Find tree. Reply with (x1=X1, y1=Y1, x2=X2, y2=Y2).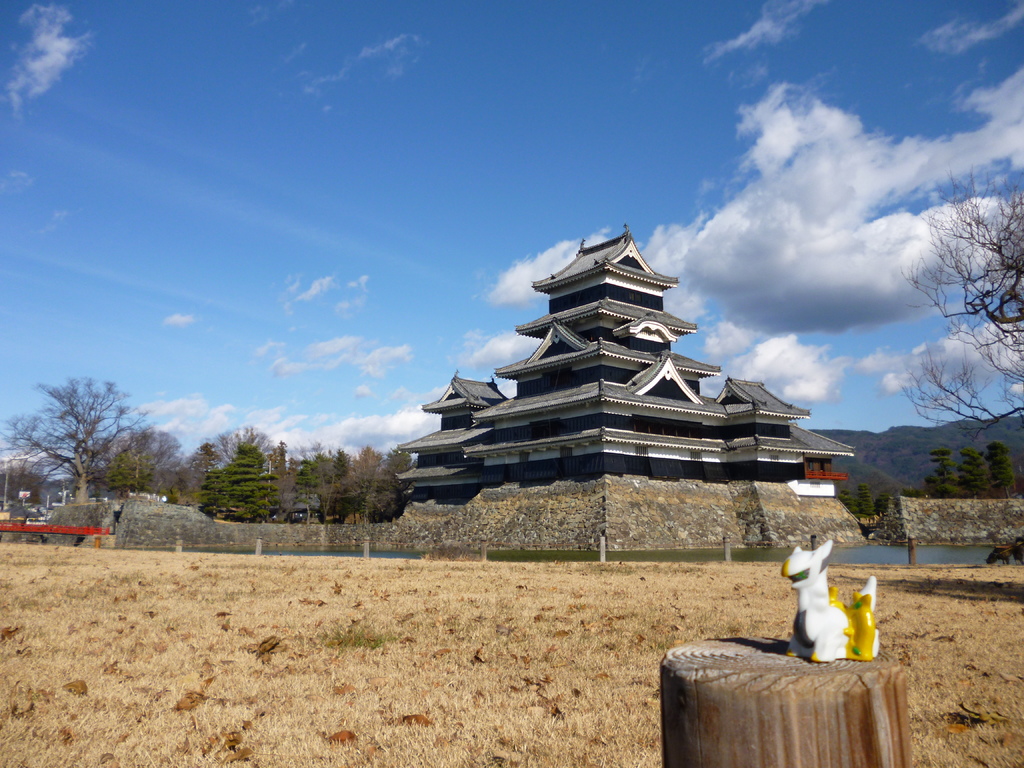
(x1=963, y1=451, x2=988, y2=495).
